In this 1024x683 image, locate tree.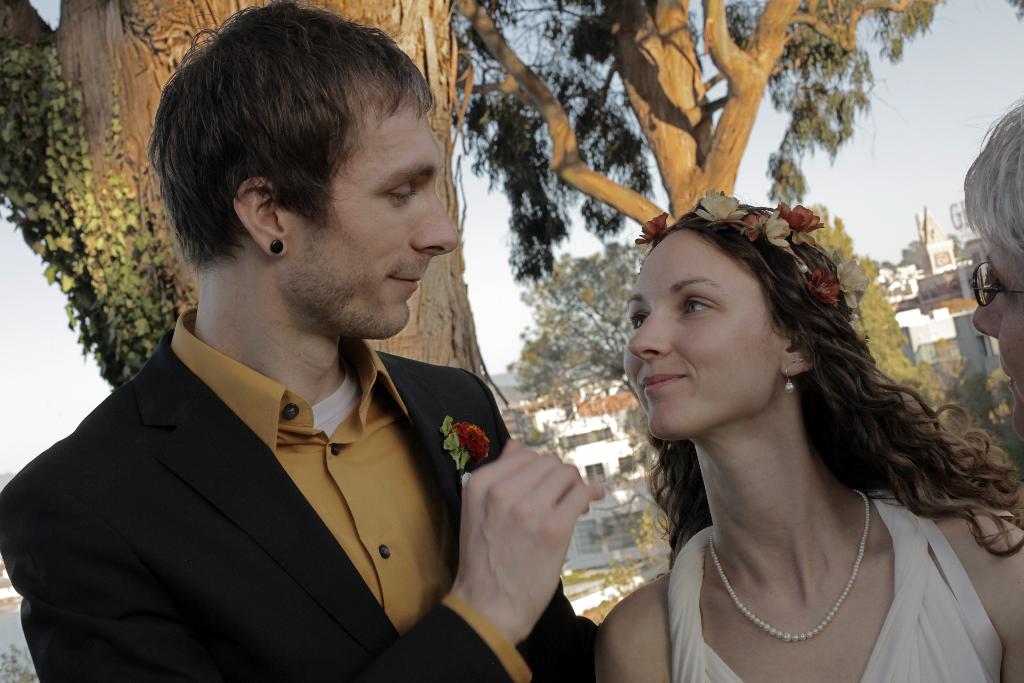
Bounding box: 917, 347, 1023, 471.
